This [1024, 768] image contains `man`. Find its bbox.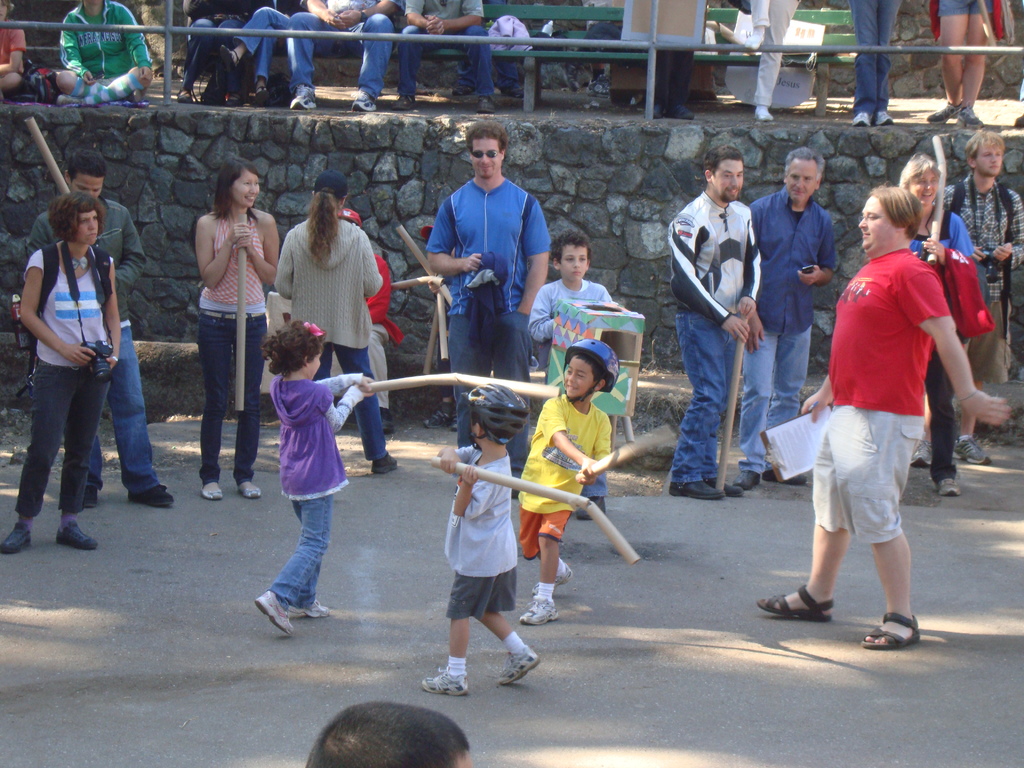
rect(728, 145, 848, 492).
